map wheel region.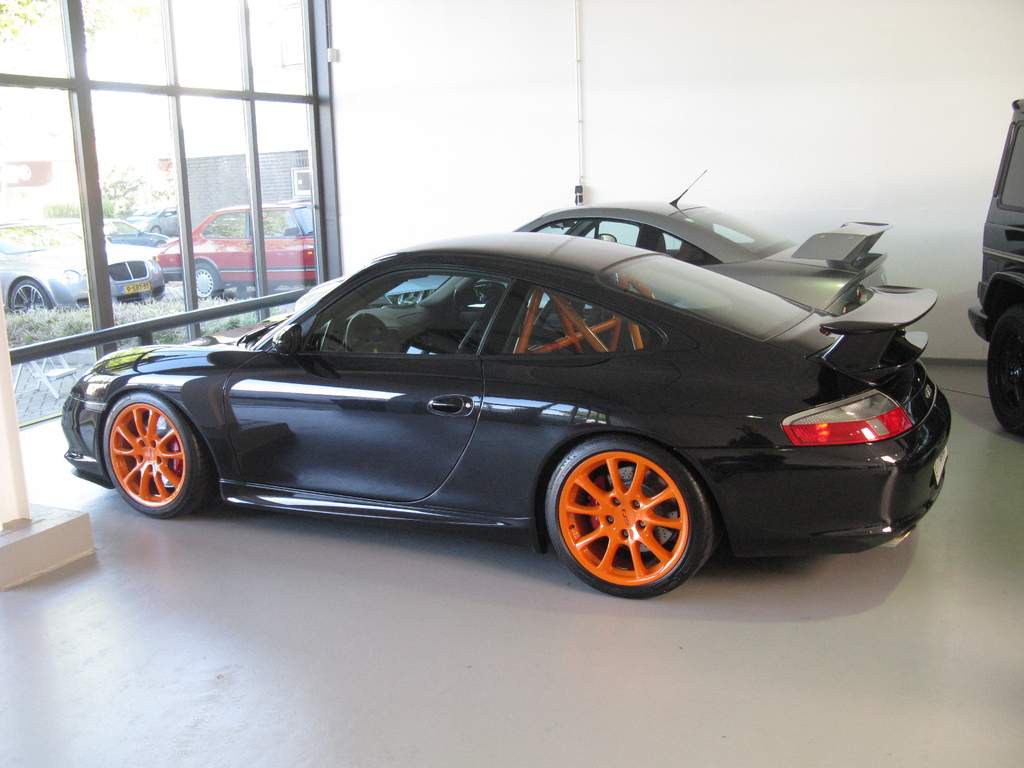
Mapped to x1=10, y1=282, x2=52, y2=316.
